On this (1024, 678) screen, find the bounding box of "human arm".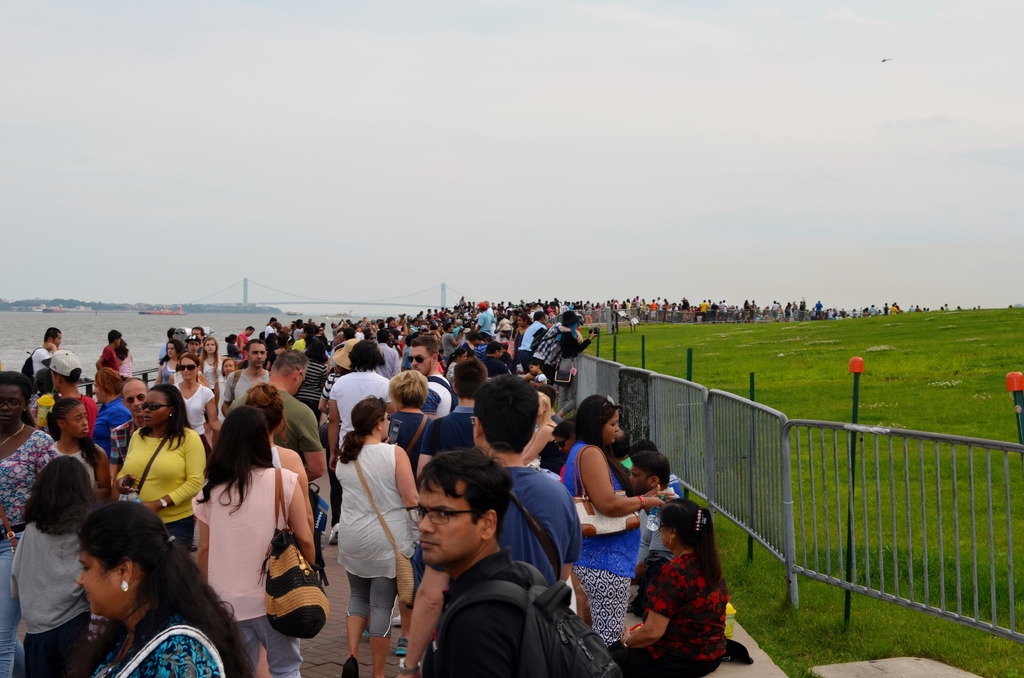
Bounding box: [566, 327, 598, 359].
